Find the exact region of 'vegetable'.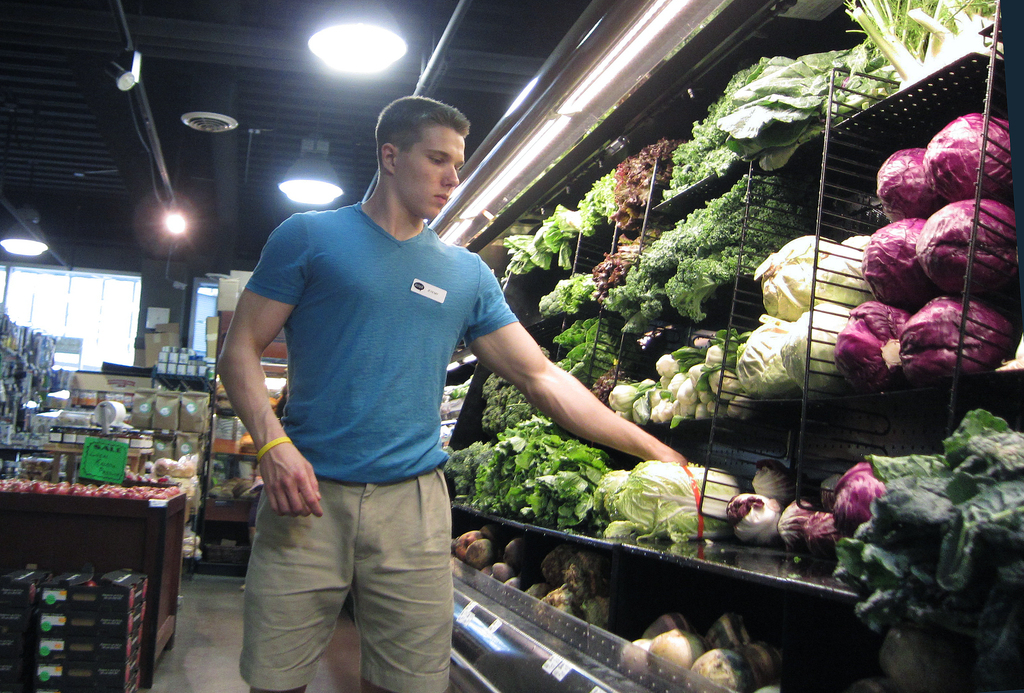
Exact region: <box>871,126,926,232</box>.
